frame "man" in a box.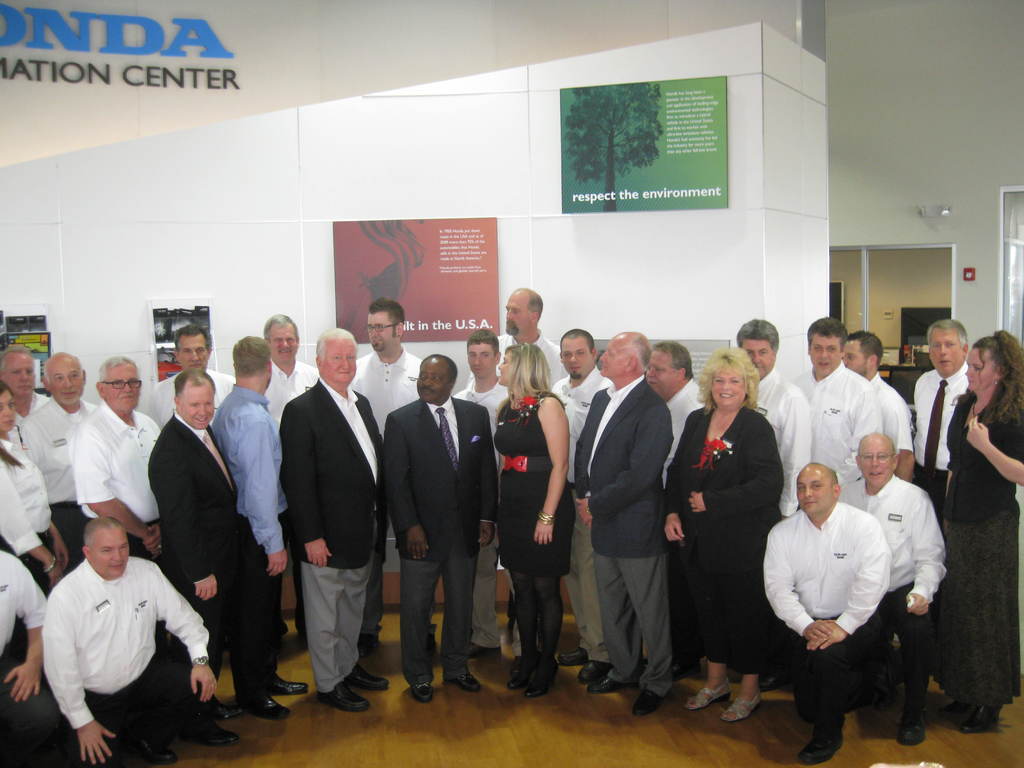
crop(907, 319, 969, 531).
